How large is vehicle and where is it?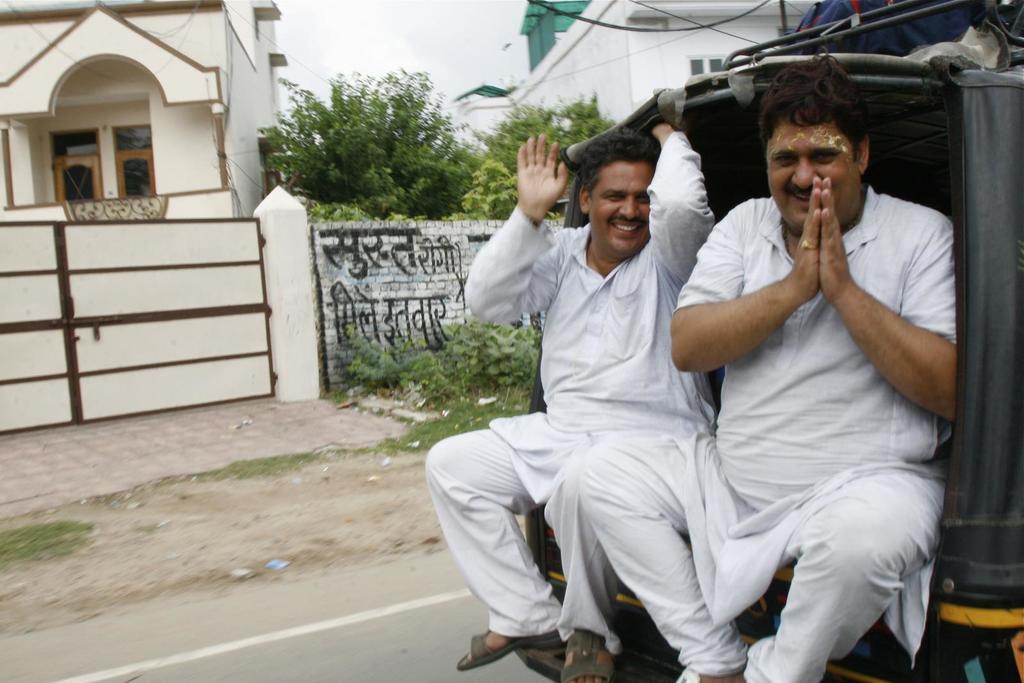
Bounding box: [508, 0, 1023, 682].
